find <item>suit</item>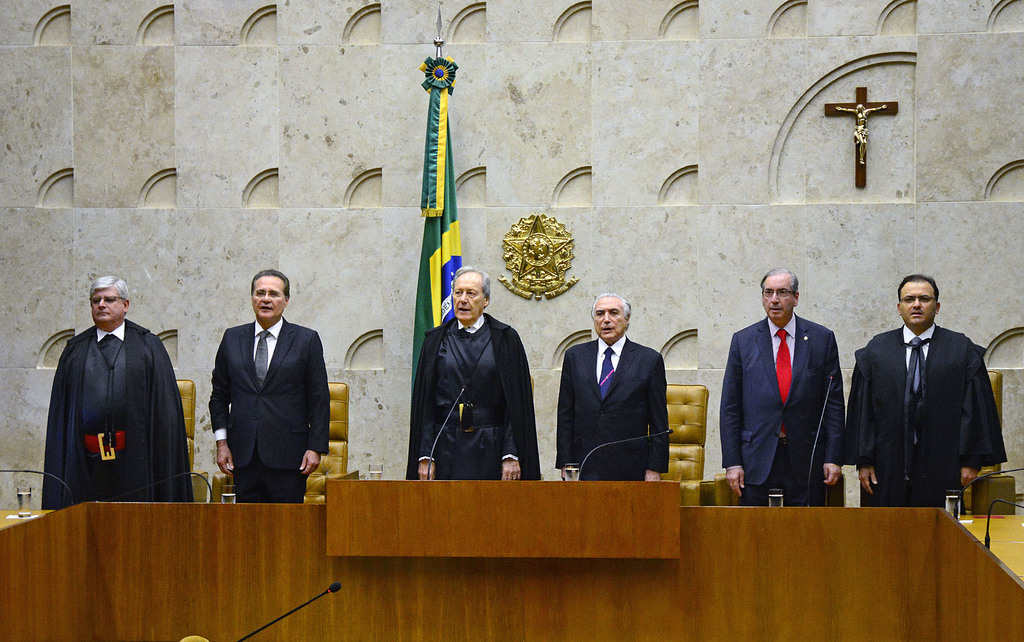
box=[35, 316, 197, 508]
